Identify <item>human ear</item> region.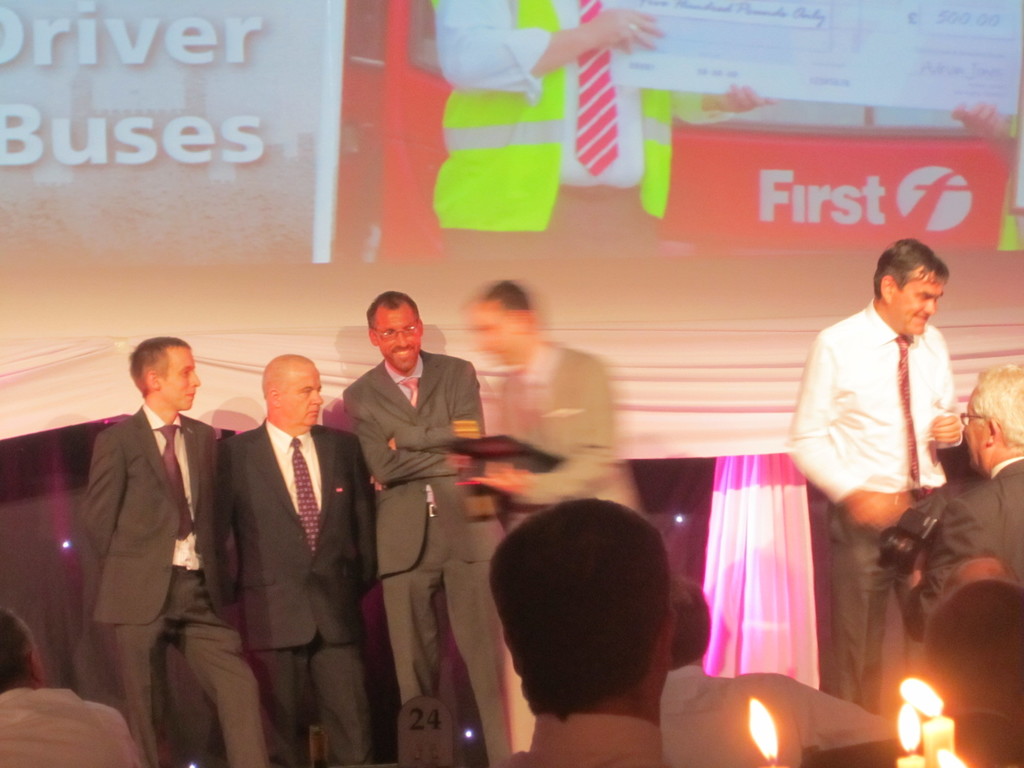
Region: <box>268,388,280,405</box>.
